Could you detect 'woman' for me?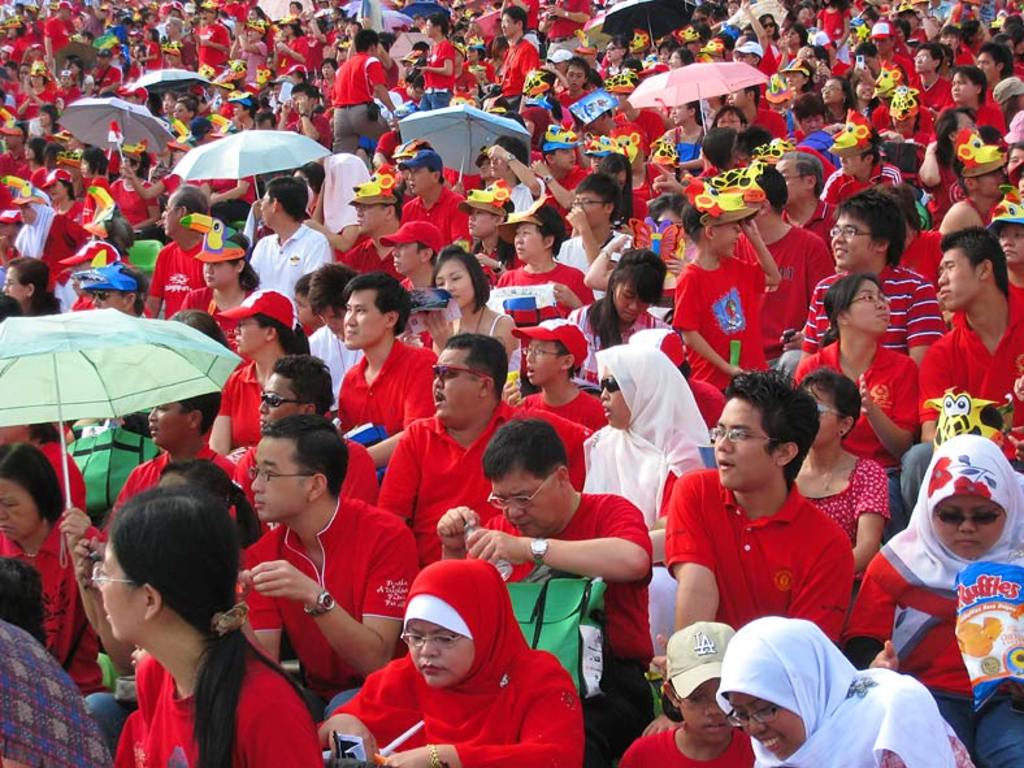
Detection result: l=940, t=25, r=969, b=57.
